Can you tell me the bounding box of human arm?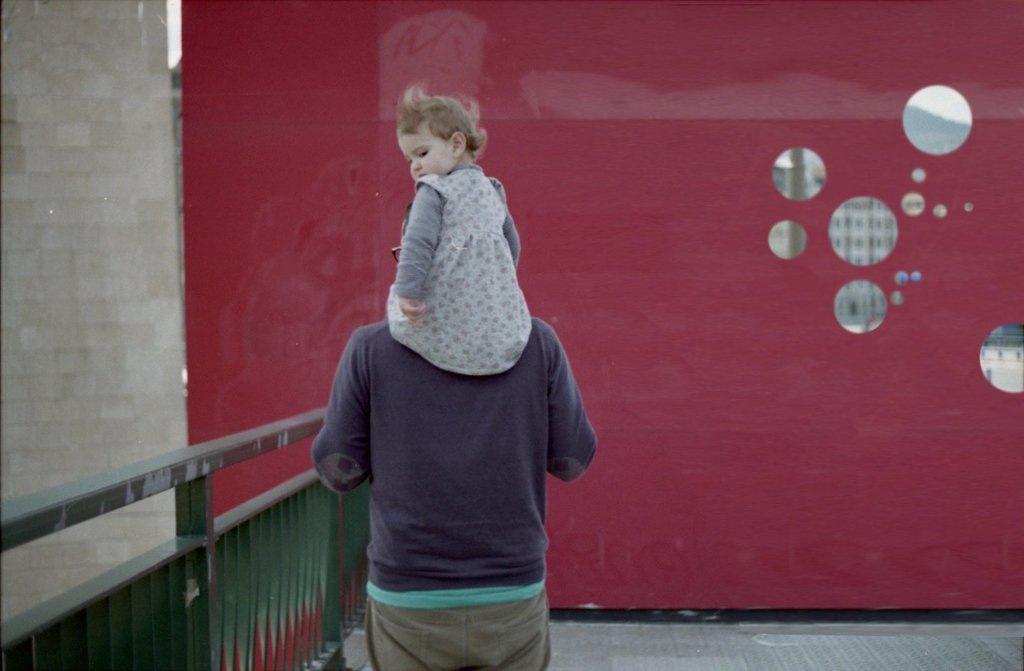
(313, 329, 376, 497).
